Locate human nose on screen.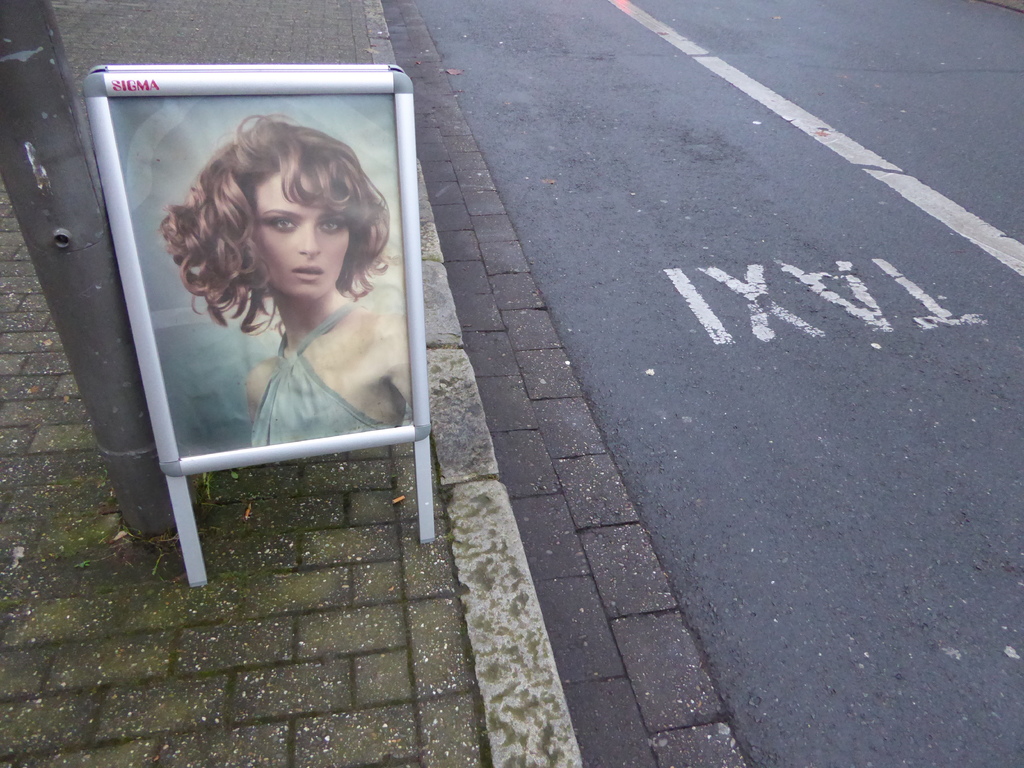
On screen at bbox=[296, 220, 320, 258].
